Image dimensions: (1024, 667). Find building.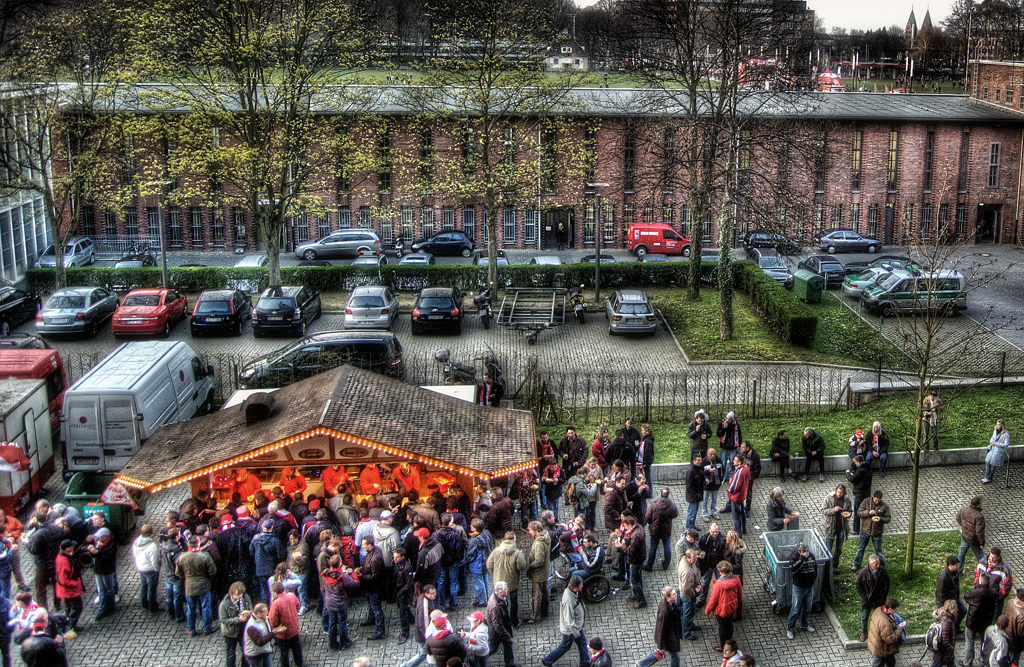
Rect(966, 56, 1023, 113).
